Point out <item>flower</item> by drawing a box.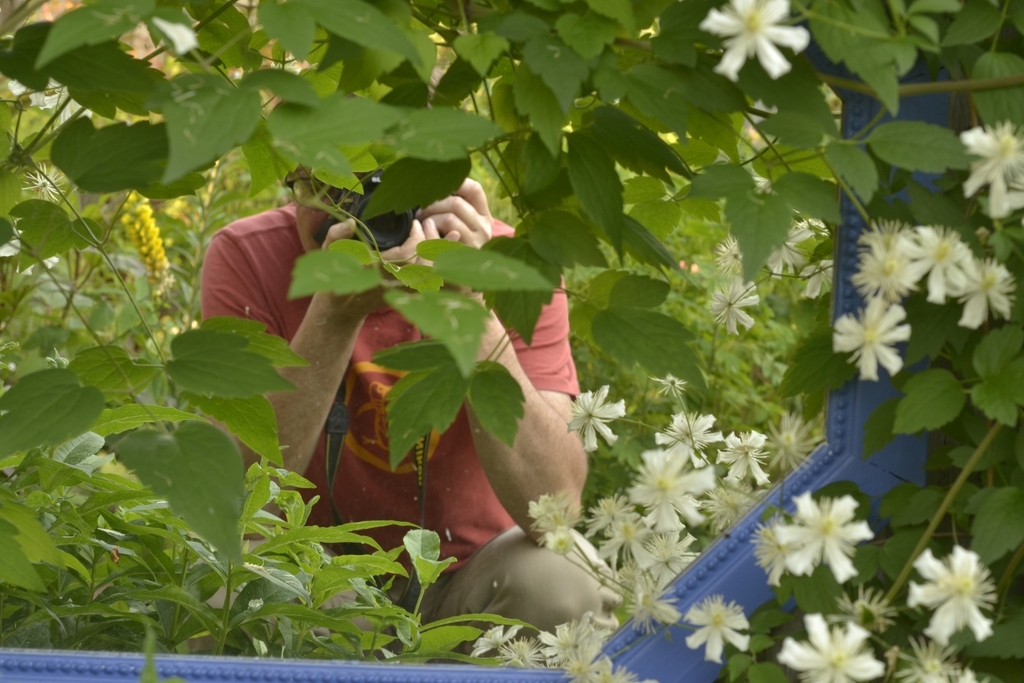
{"x1": 948, "y1": 256, "x2": 1021, "y2": 330}.
